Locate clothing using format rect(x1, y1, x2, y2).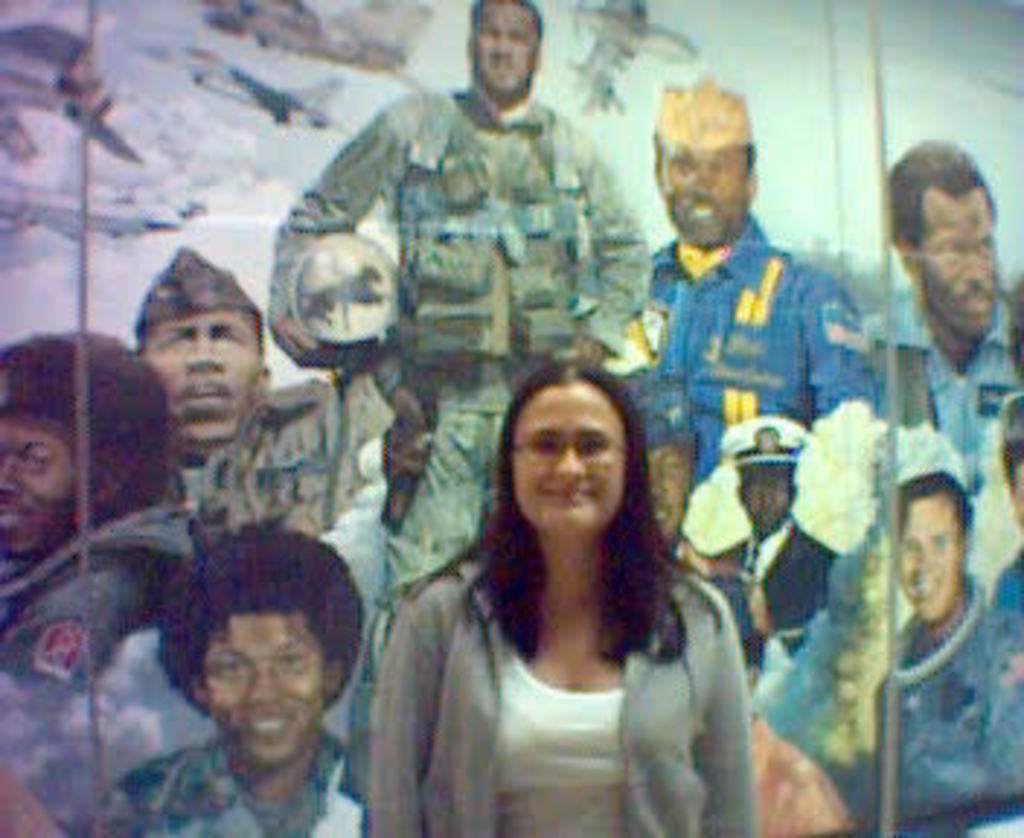
rect(724, 509, 841, 678).
